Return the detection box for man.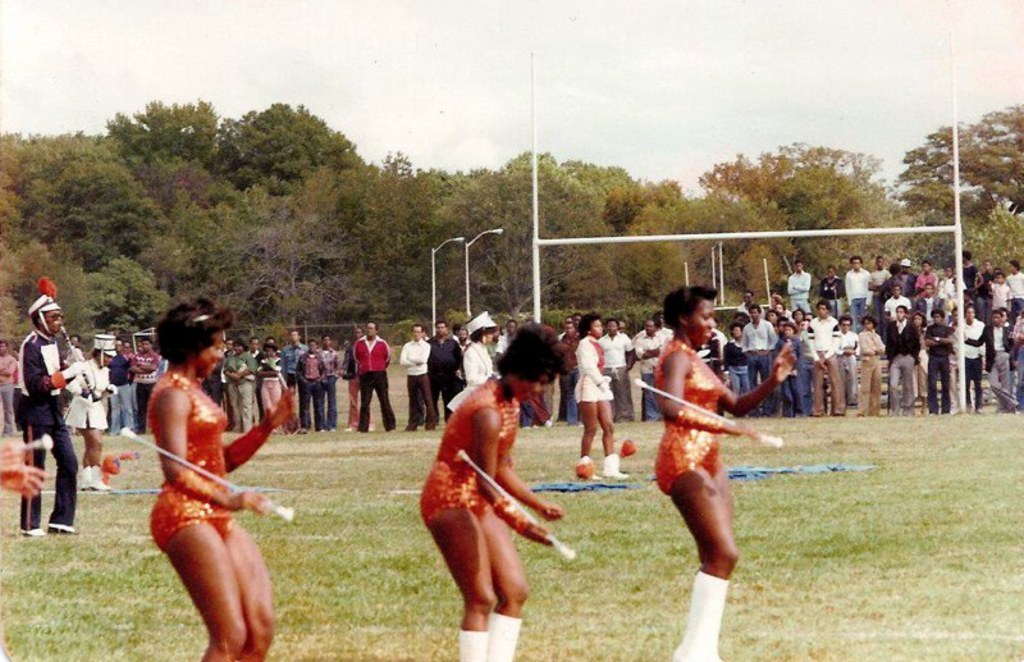
<box>428,323,460,426</box>.
